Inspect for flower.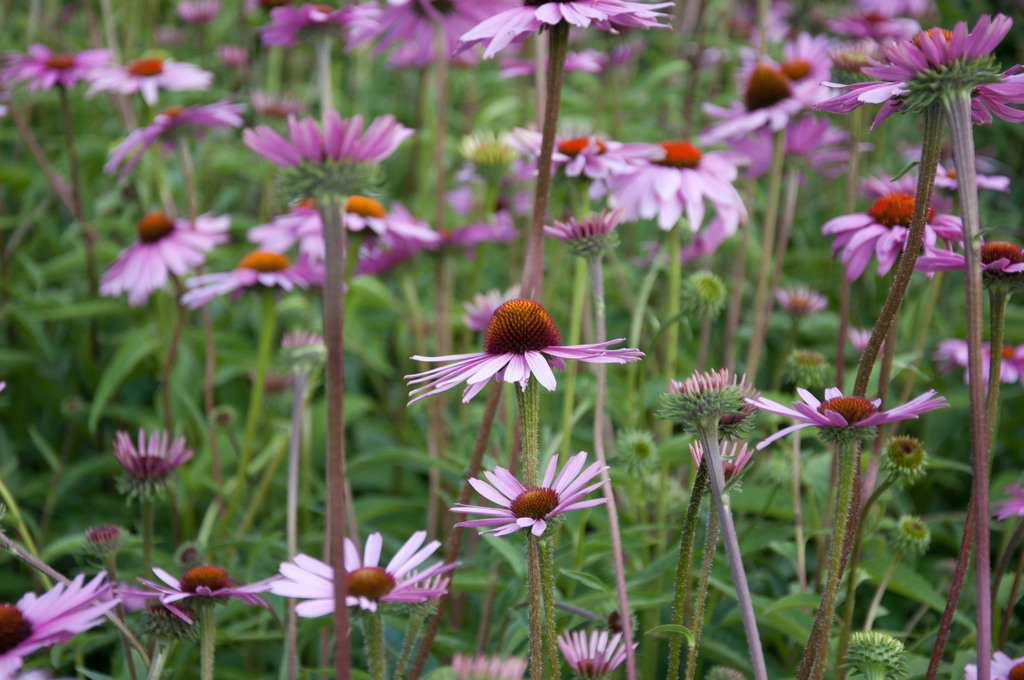
Inspection: {"left": 557, "top": 629, "right": 637, "bottom": 679}.
